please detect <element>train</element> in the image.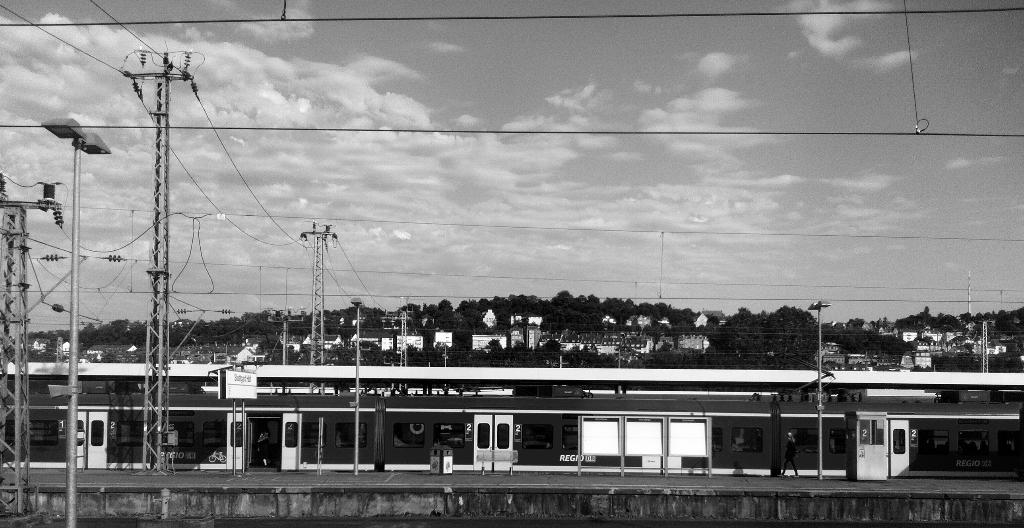
box=[0, 396, 1023, 483].
